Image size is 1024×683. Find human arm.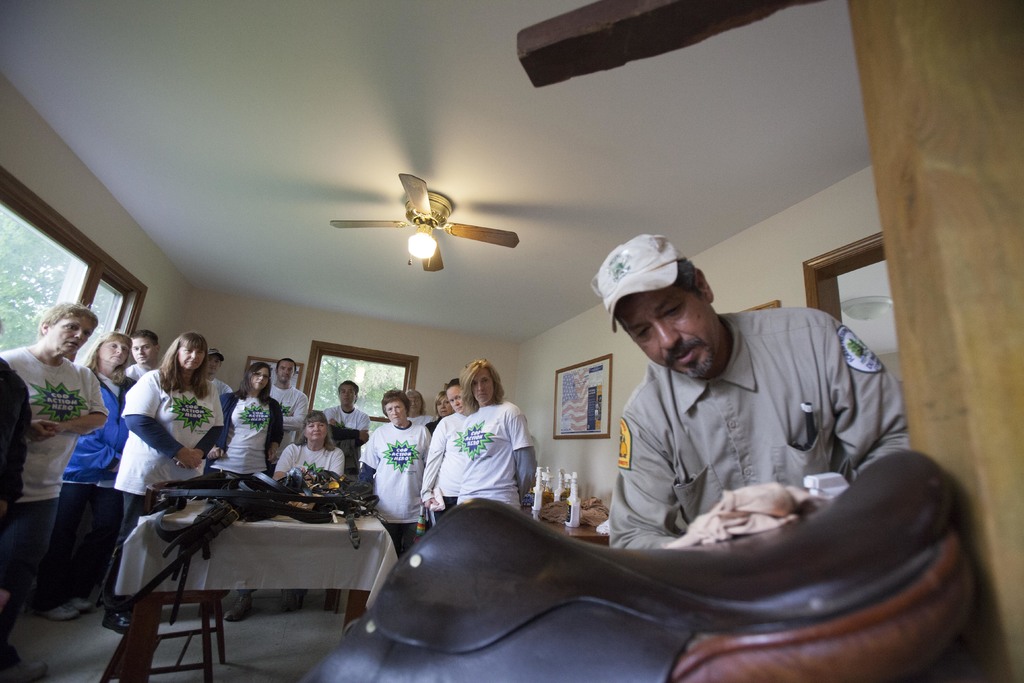
rect(281, 390, 311, 431).
